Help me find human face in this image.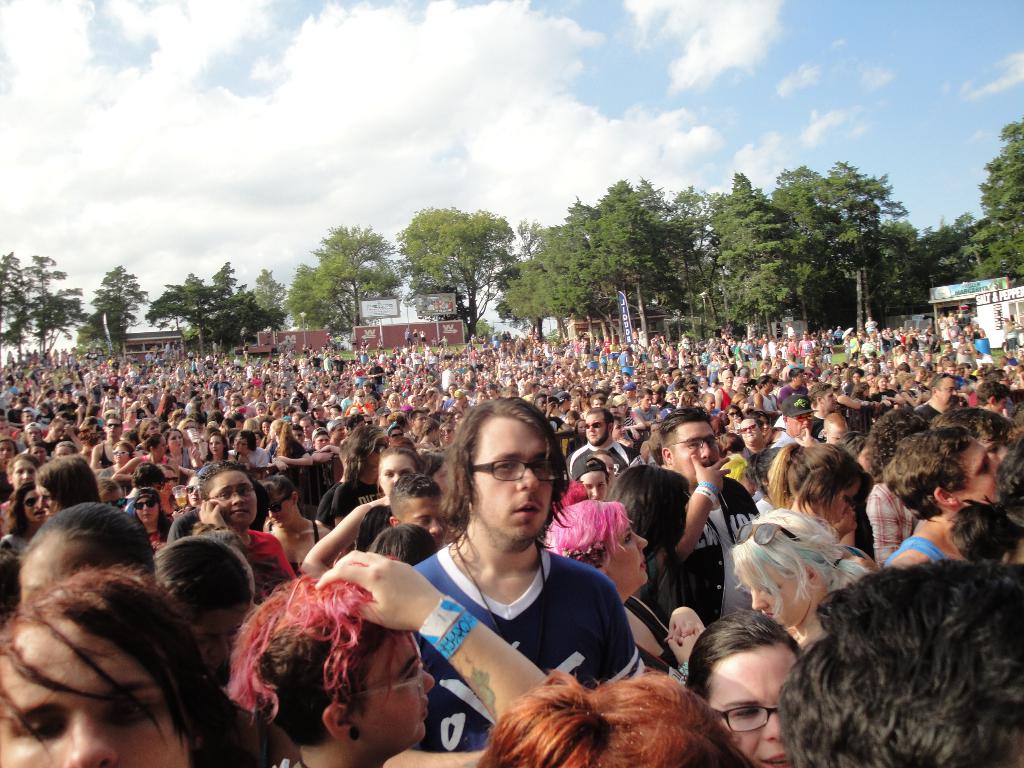
Found it: (left=264, top=394, right=268, bottom=398).
